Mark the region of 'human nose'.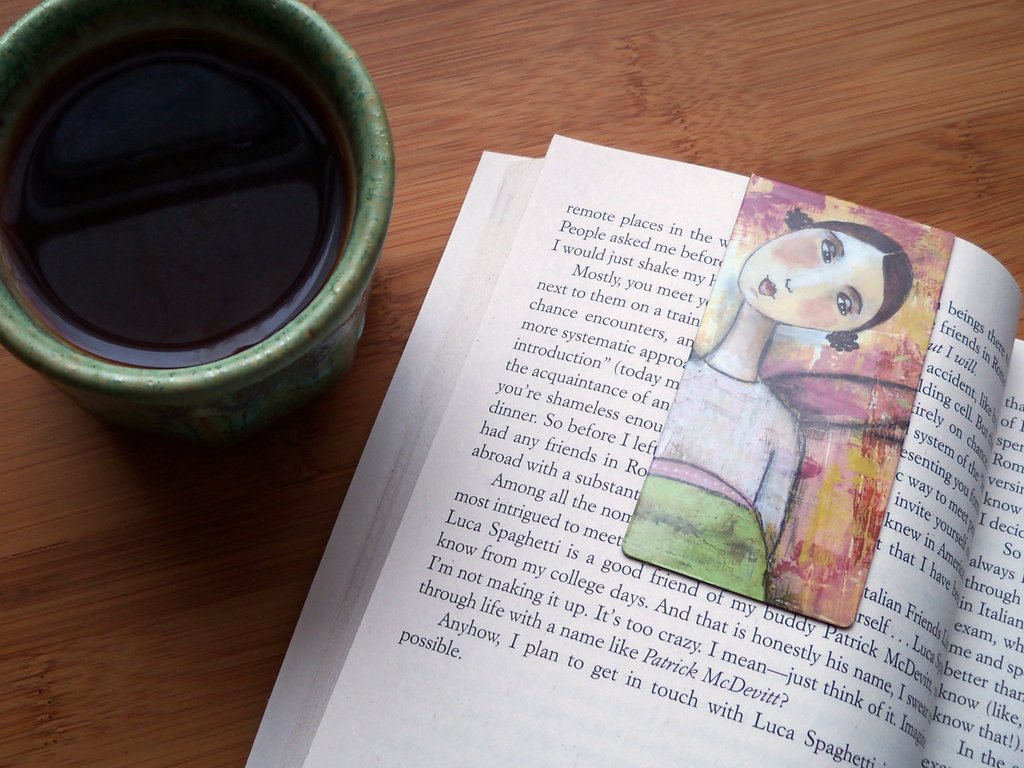
Region: box=[786, 273, 830, 297].
